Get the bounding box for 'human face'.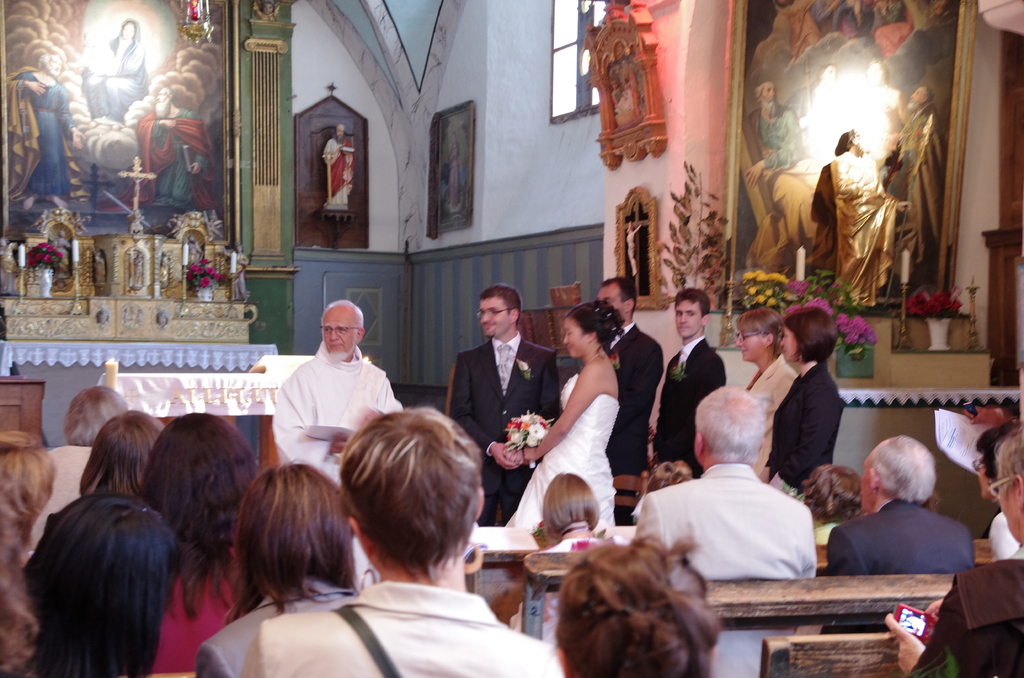
Rect(778, 329, 799, 361).
